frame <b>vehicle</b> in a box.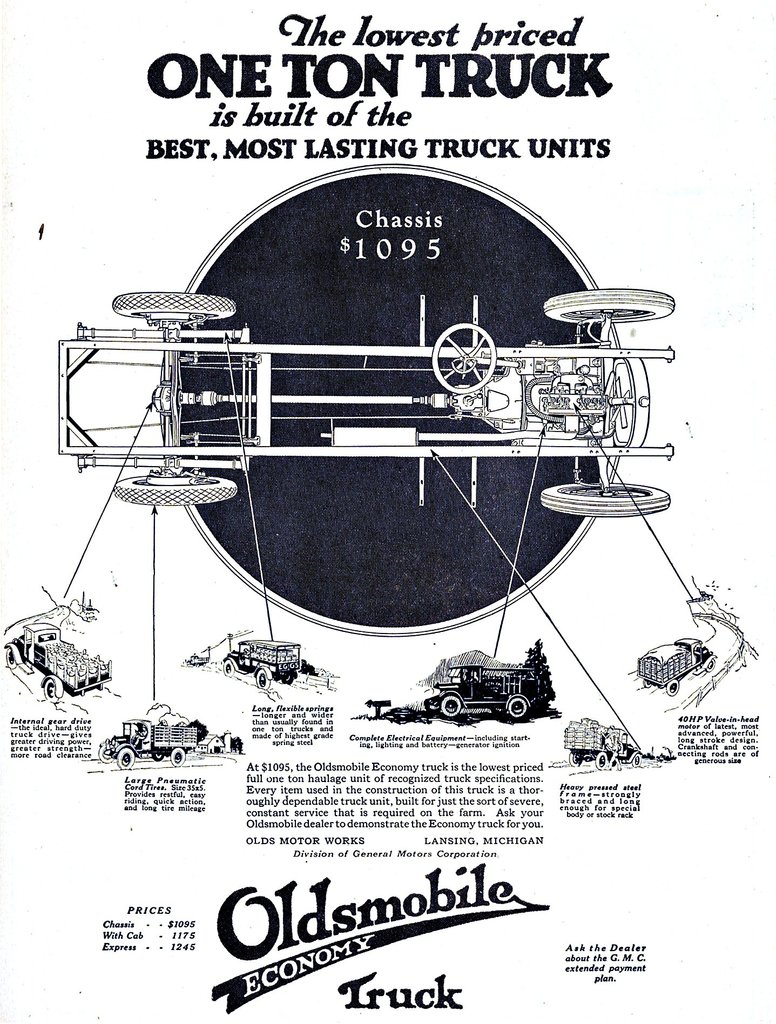
bbox=(636, 634, 716, 705).
